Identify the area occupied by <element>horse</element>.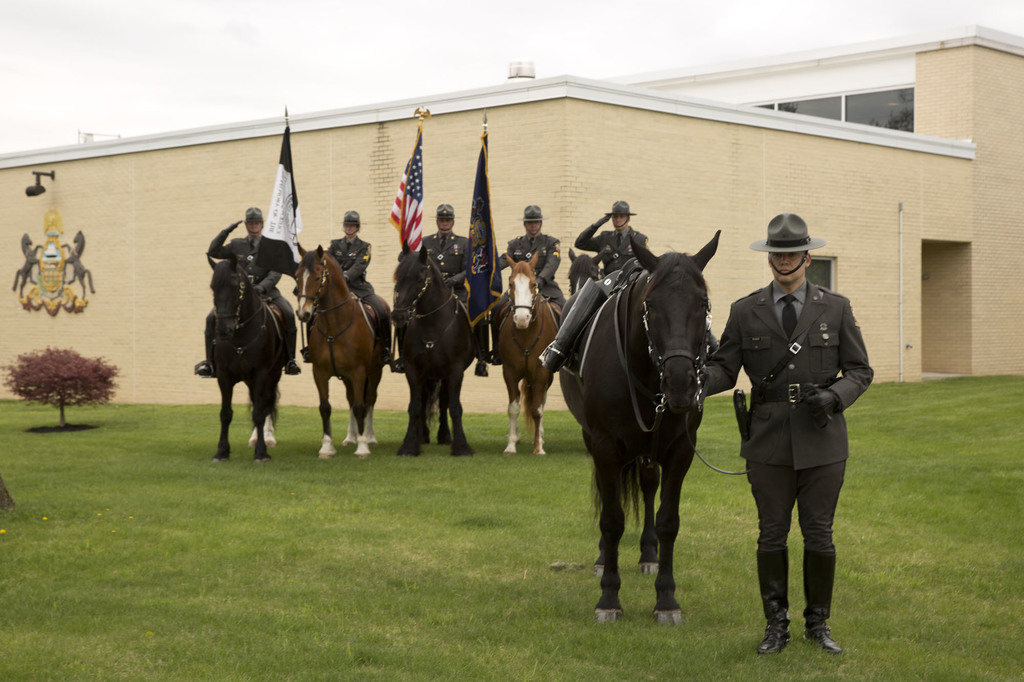
Area: <region>388, 236, 476, 455</region>.
